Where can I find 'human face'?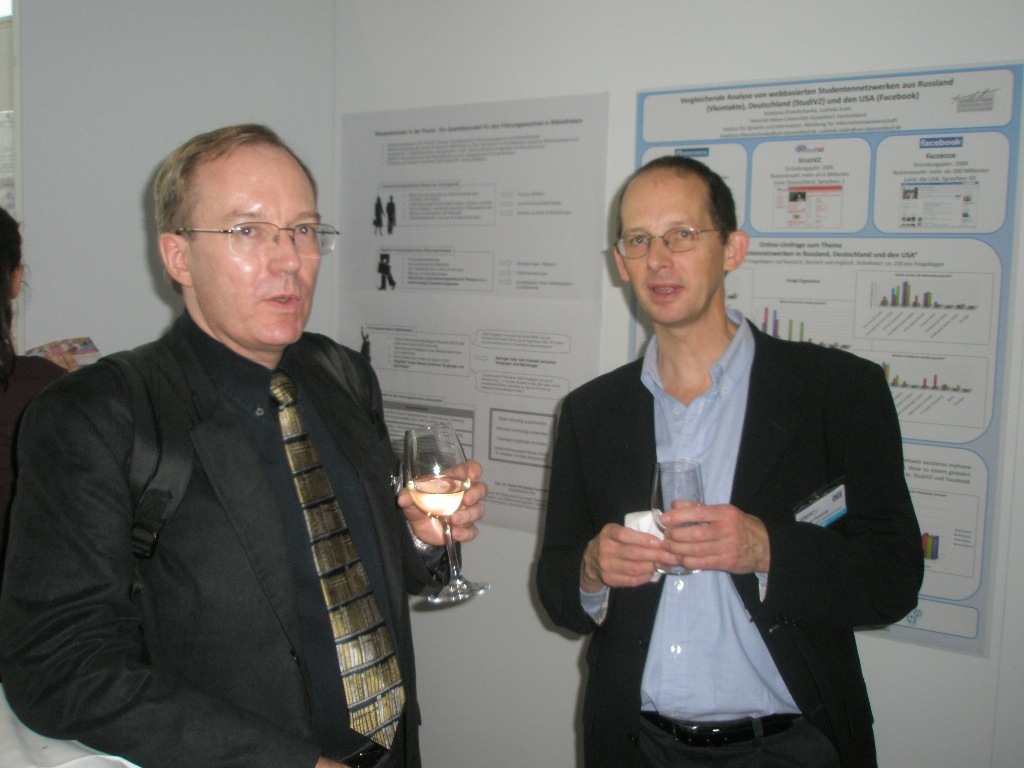
You can find it at left=184, top=144, right=326, bottom=351.
